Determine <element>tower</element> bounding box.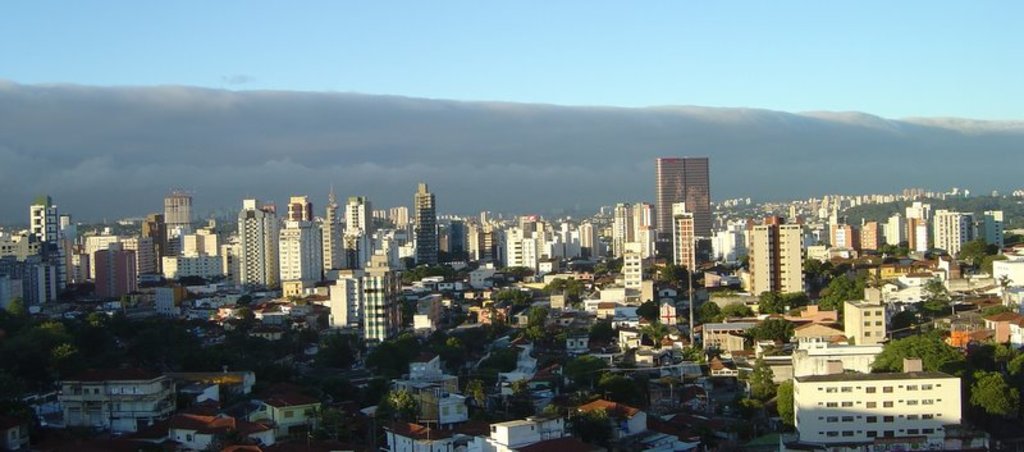
Determined: locate(24, 193, 65, 292).
